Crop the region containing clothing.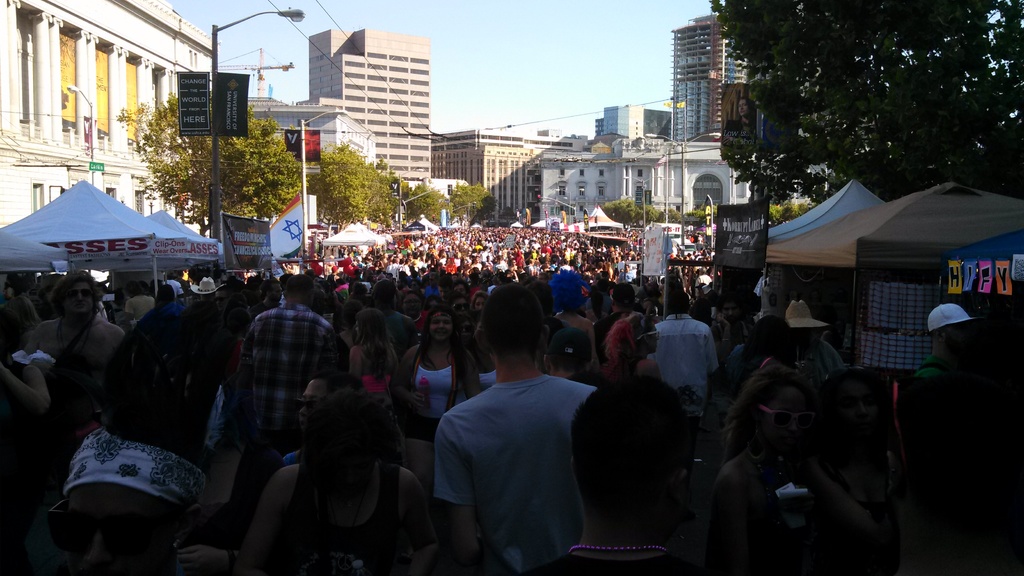
Crop region: crop(652, 314, 709, 390).
